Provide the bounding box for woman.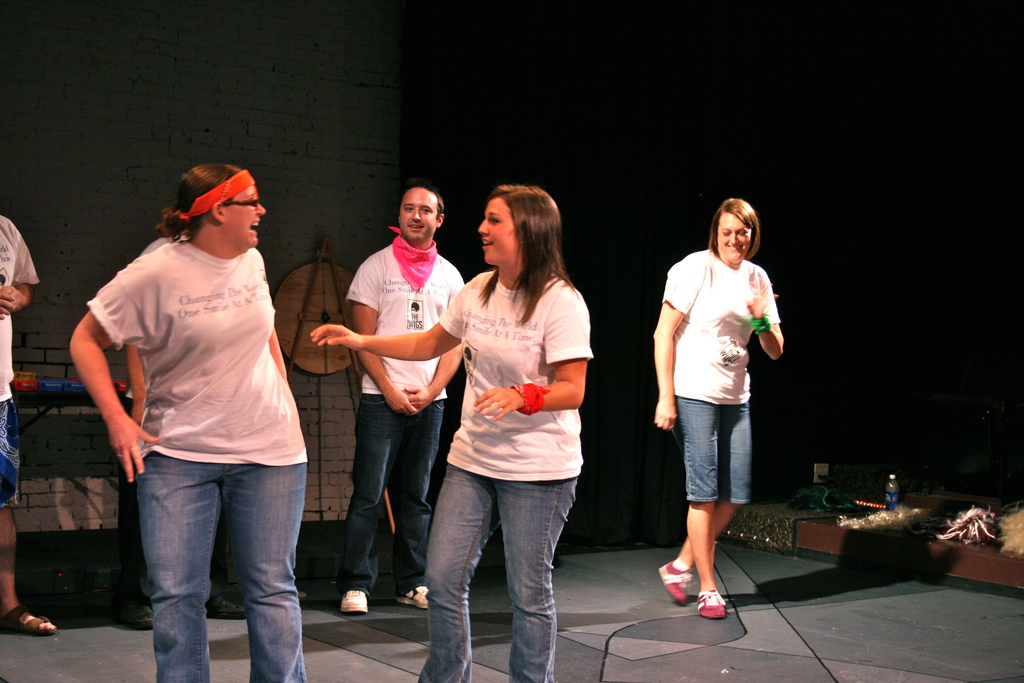
[308,183,591,682].
